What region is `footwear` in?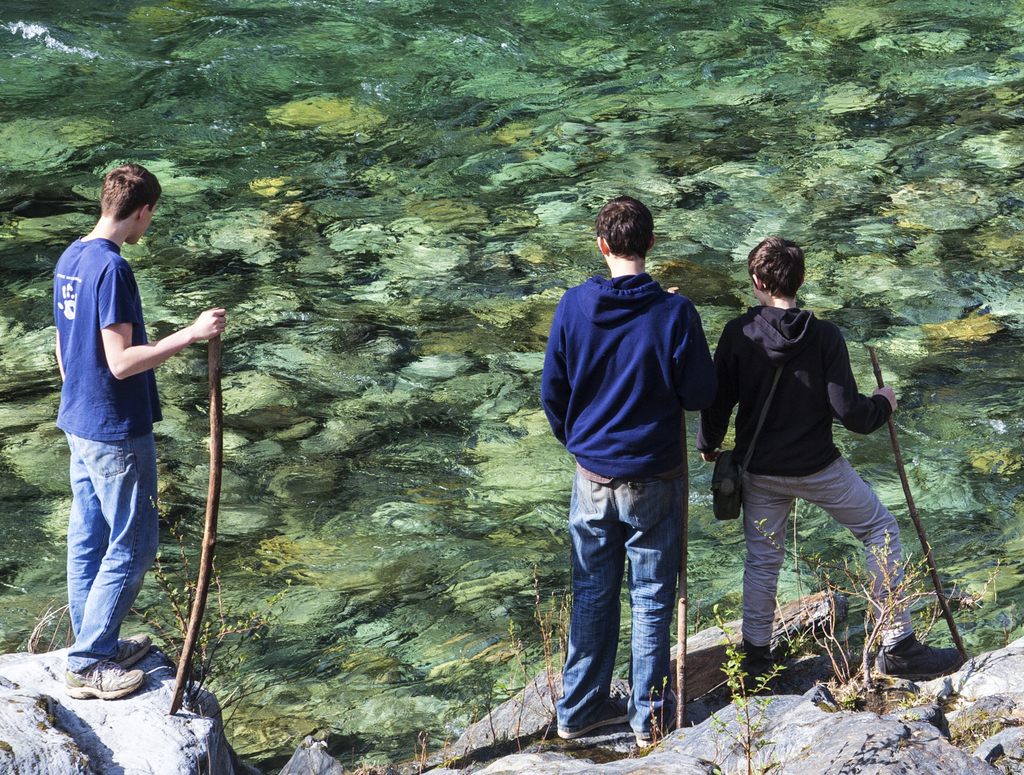
box=[555, 697, 634, 738].
